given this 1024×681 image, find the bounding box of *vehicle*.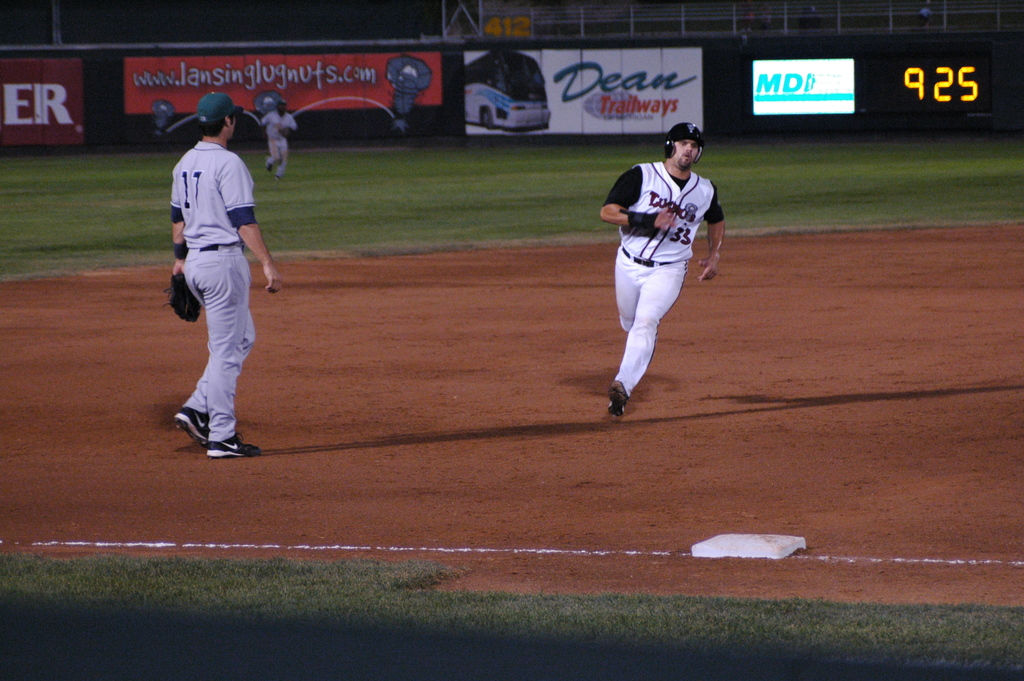
rect(466, 53, 548, 128).
